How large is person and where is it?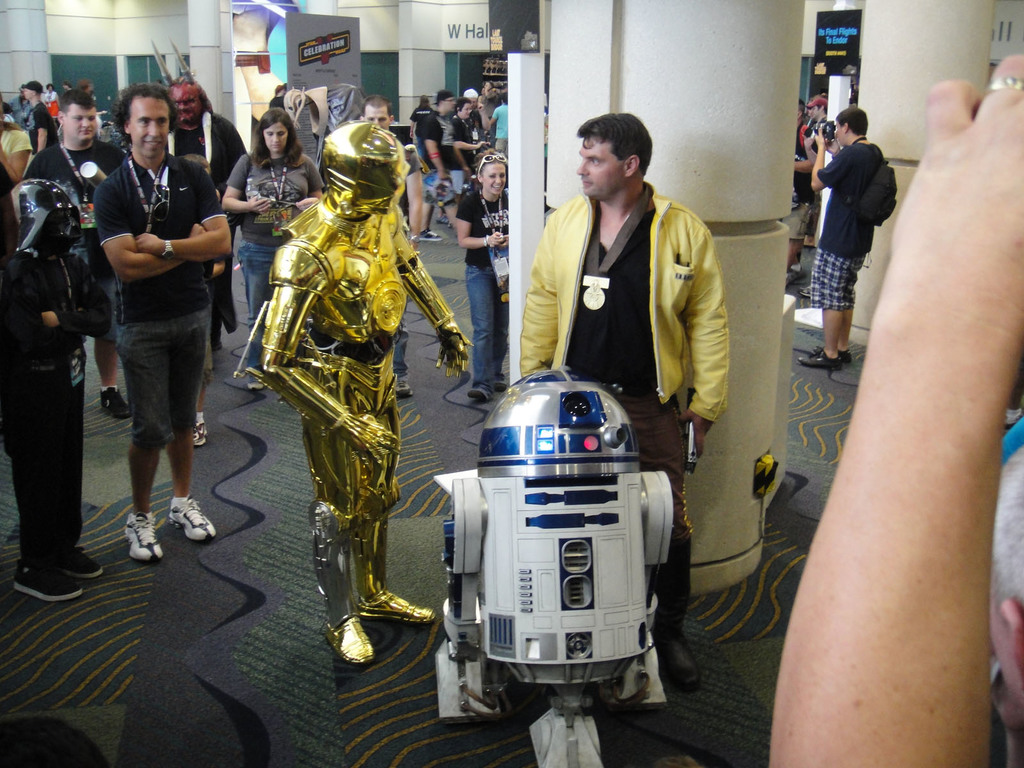
Bounding box: 0 125 35 182.
